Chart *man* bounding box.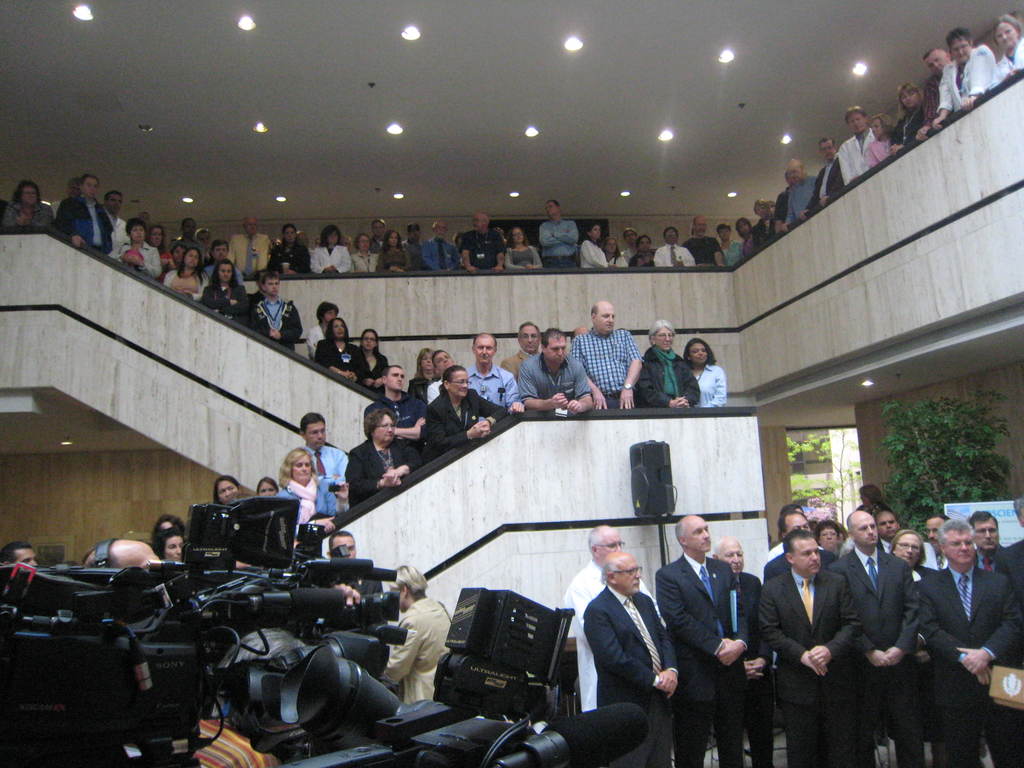
Charted: [657, 513, 748, 767].
